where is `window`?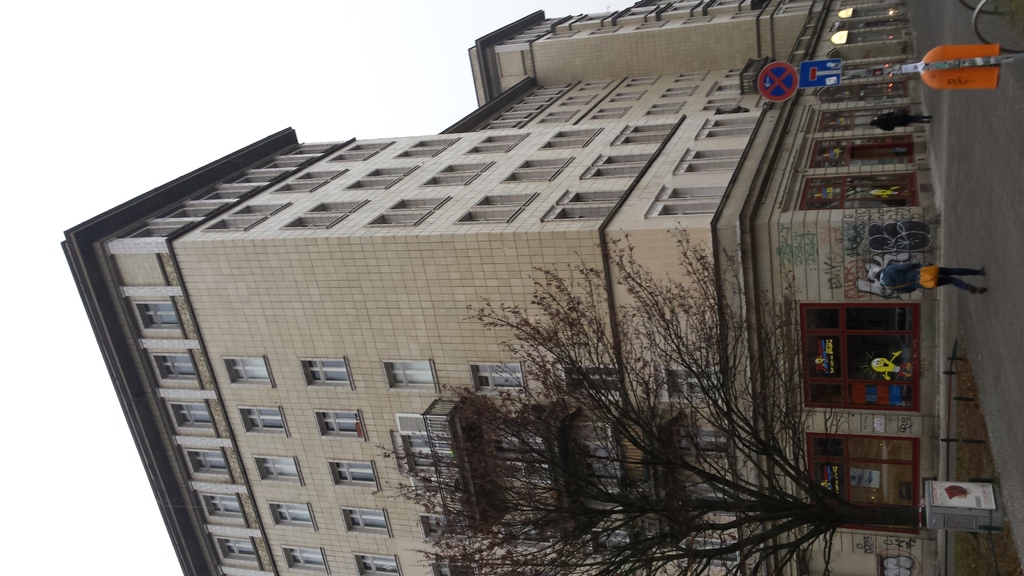
rect(262, 456, 298, 477).
